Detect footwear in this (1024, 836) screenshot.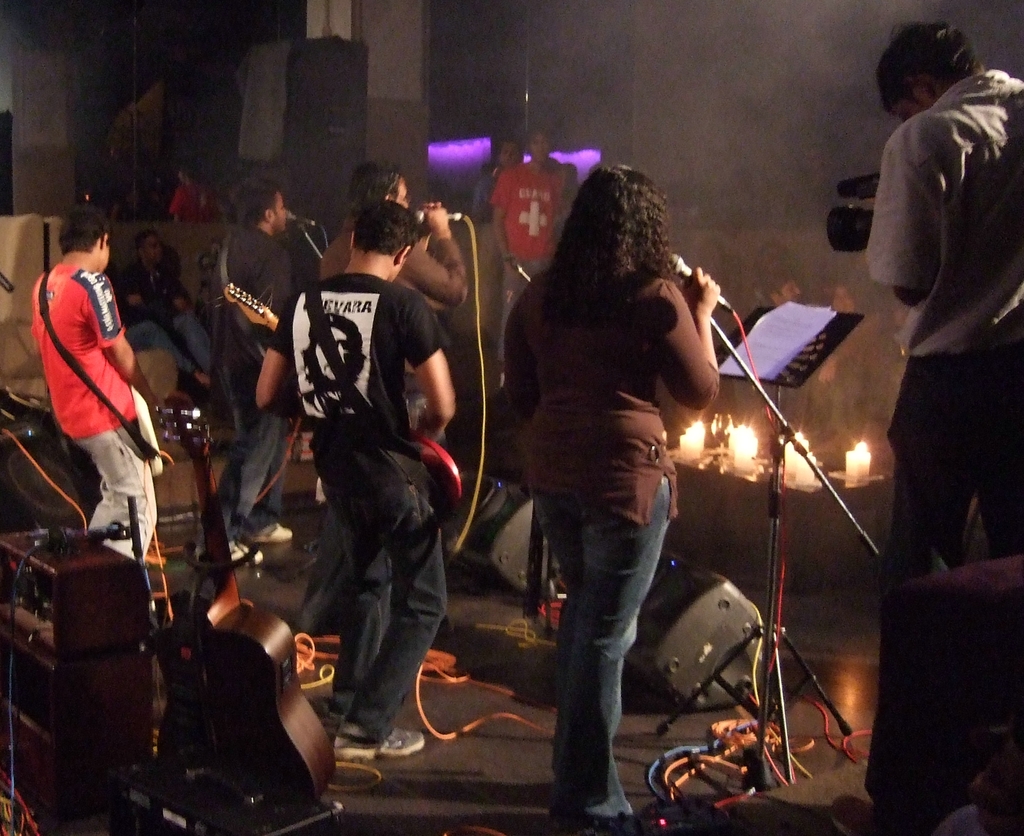
Detection: left=327, top=725, right=426, bottom=757.
